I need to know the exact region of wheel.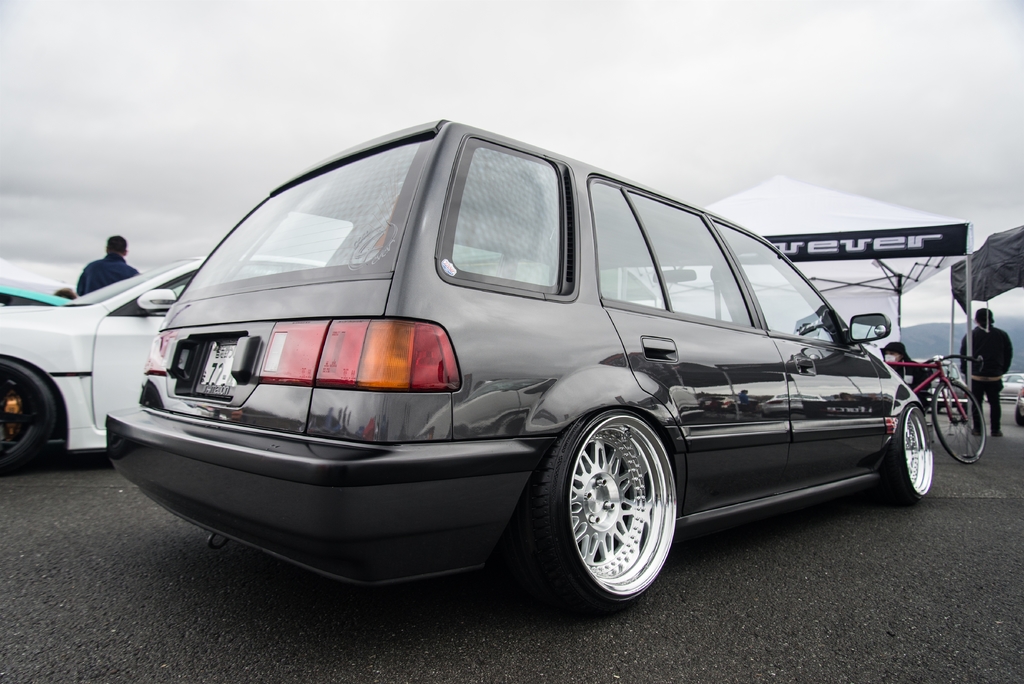
Region: (left=926, top=377, right=988, bottom=462).
